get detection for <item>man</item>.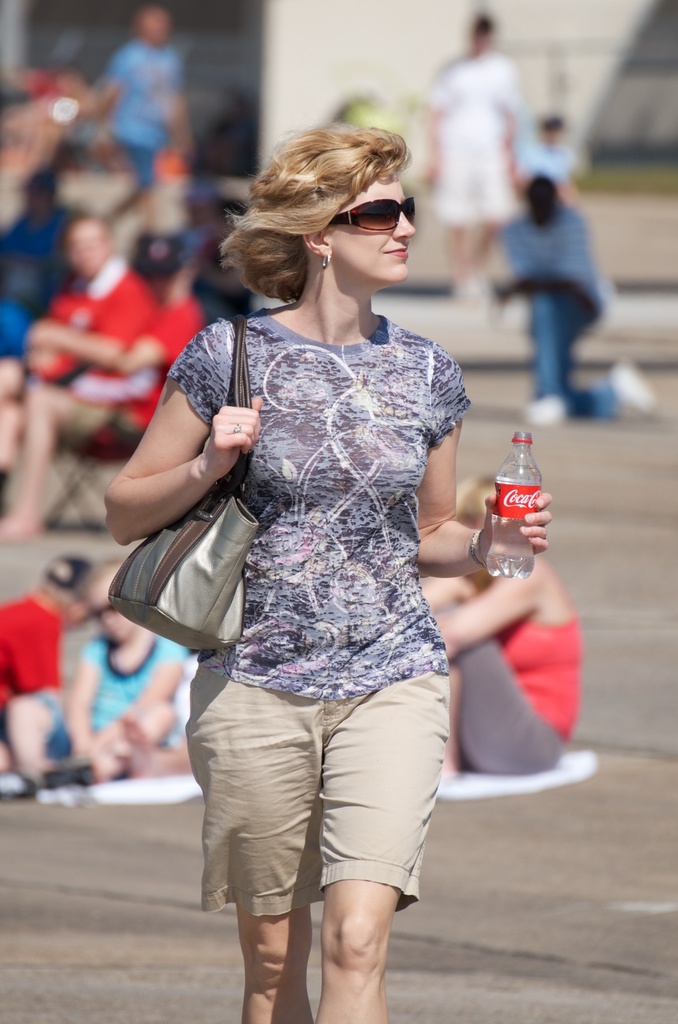
Detection: (x1=485, y1=164, x2=613, y2=458).
